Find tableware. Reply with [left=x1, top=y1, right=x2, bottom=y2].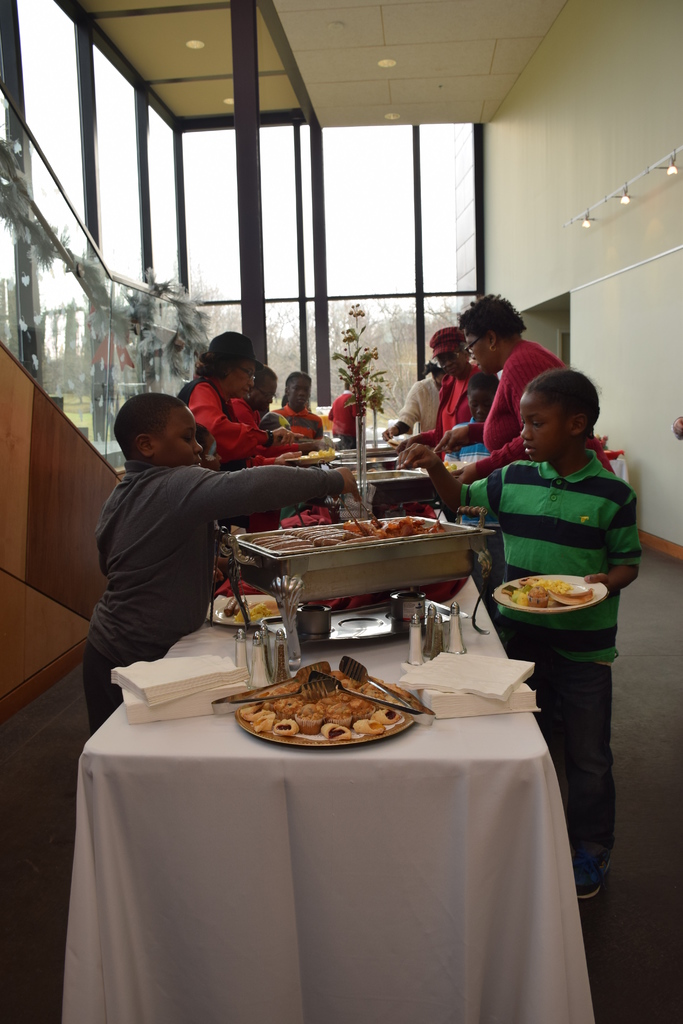
[left=226, top=508, right=498, bottom=620].
